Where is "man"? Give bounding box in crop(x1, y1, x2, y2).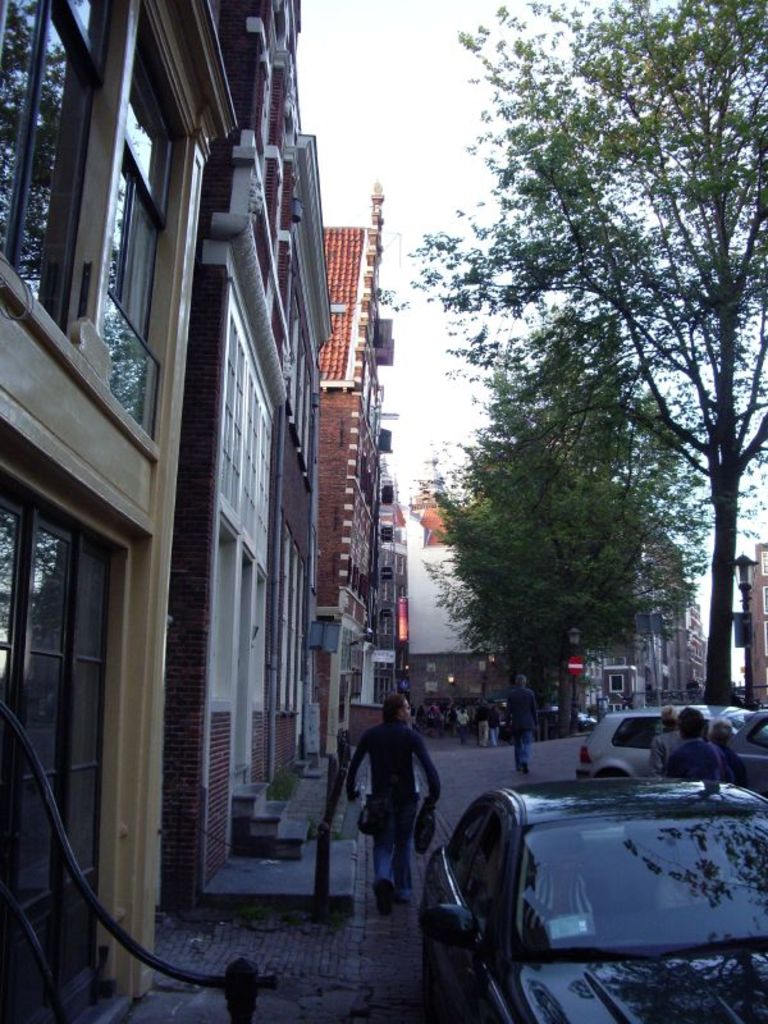
crop(348, 691, 448, 911).
